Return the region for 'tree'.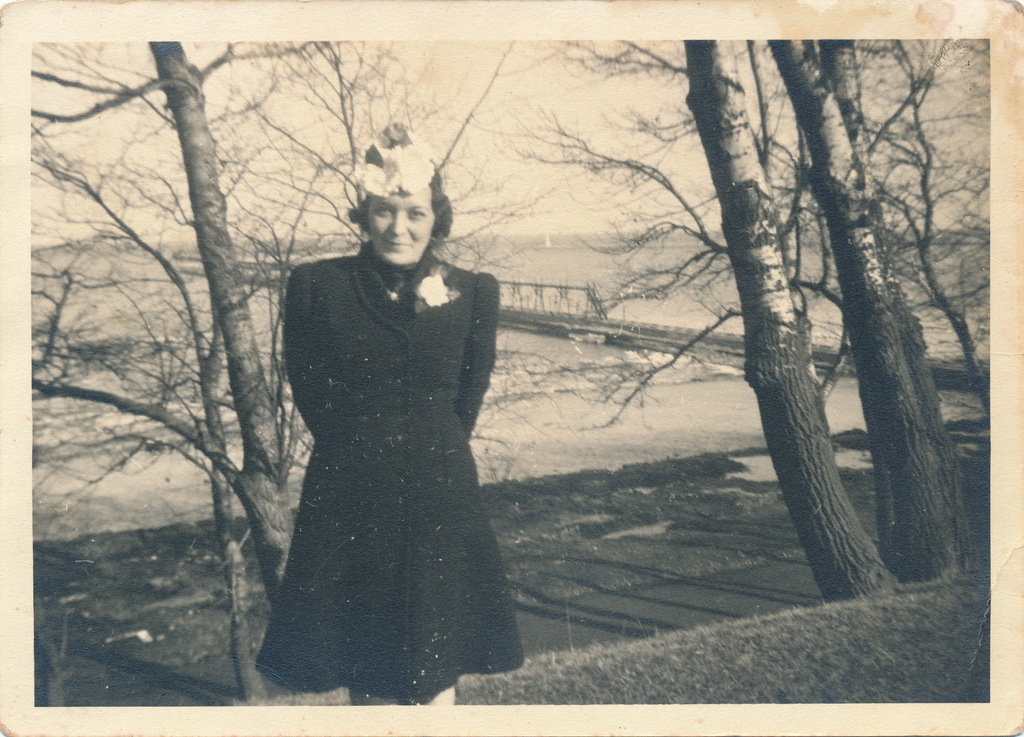
(483, 40, 973, 579).
